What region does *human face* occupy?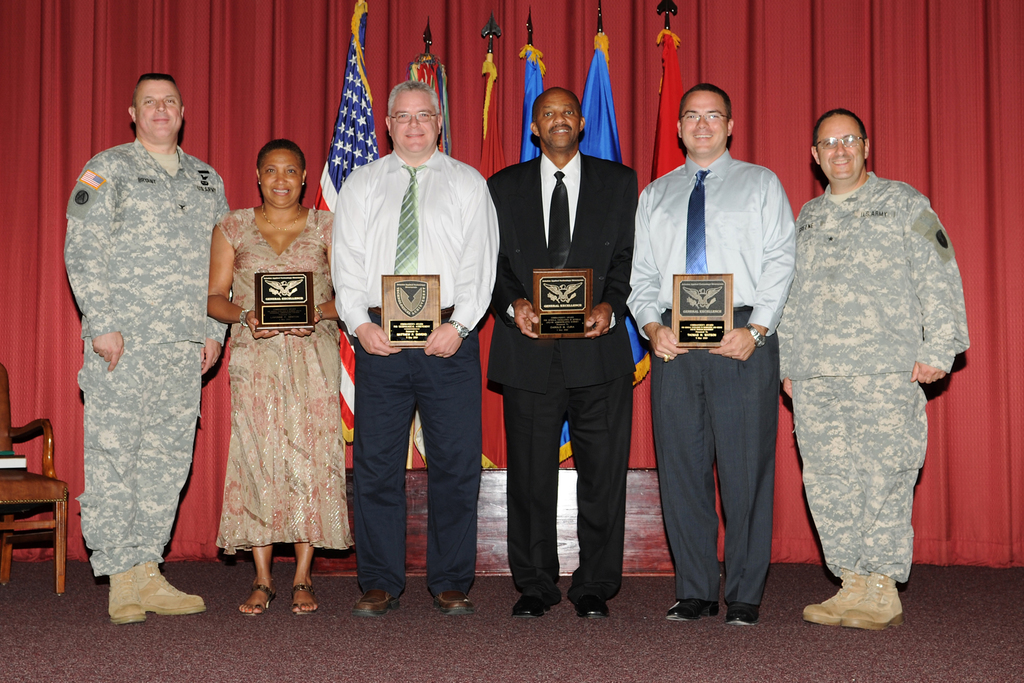
bbox=(257, 147, 298, 211).
